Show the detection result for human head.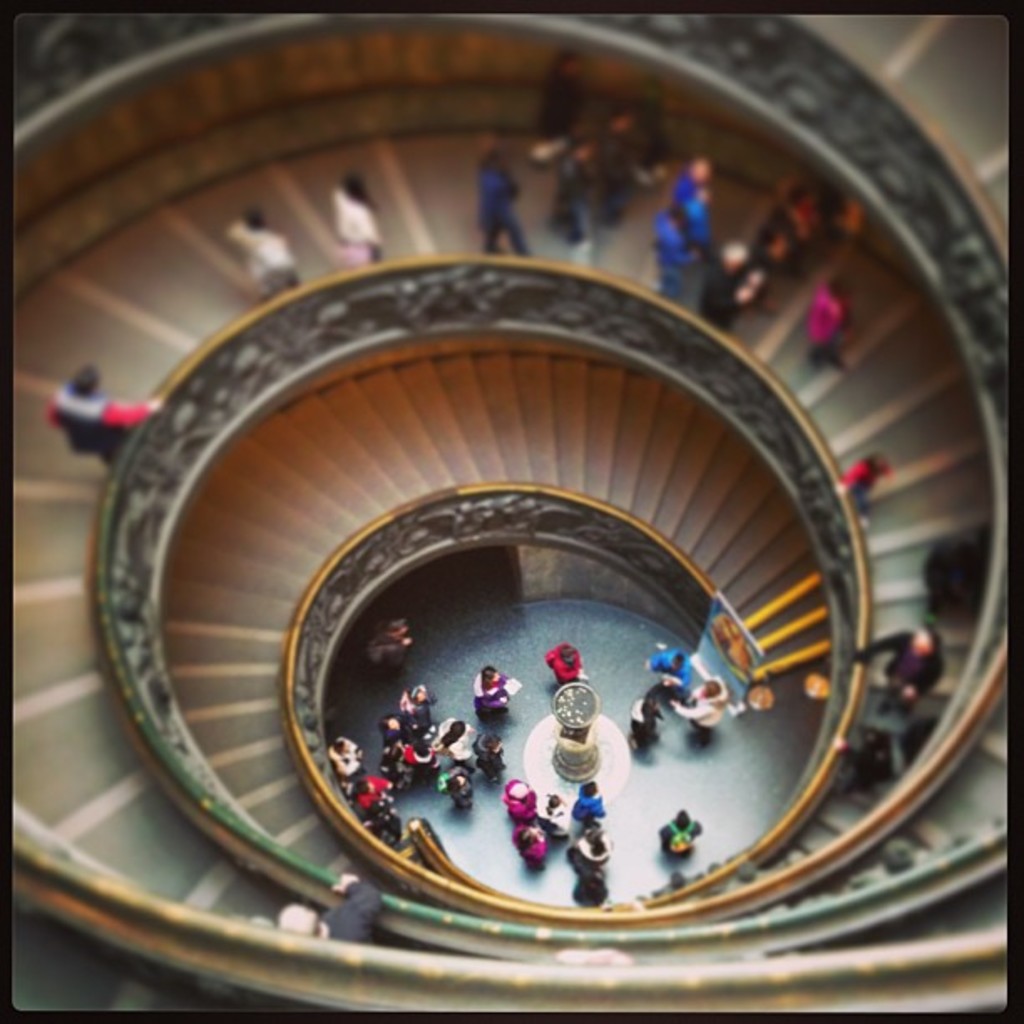
bbox=(905, 626, 932, 656).
